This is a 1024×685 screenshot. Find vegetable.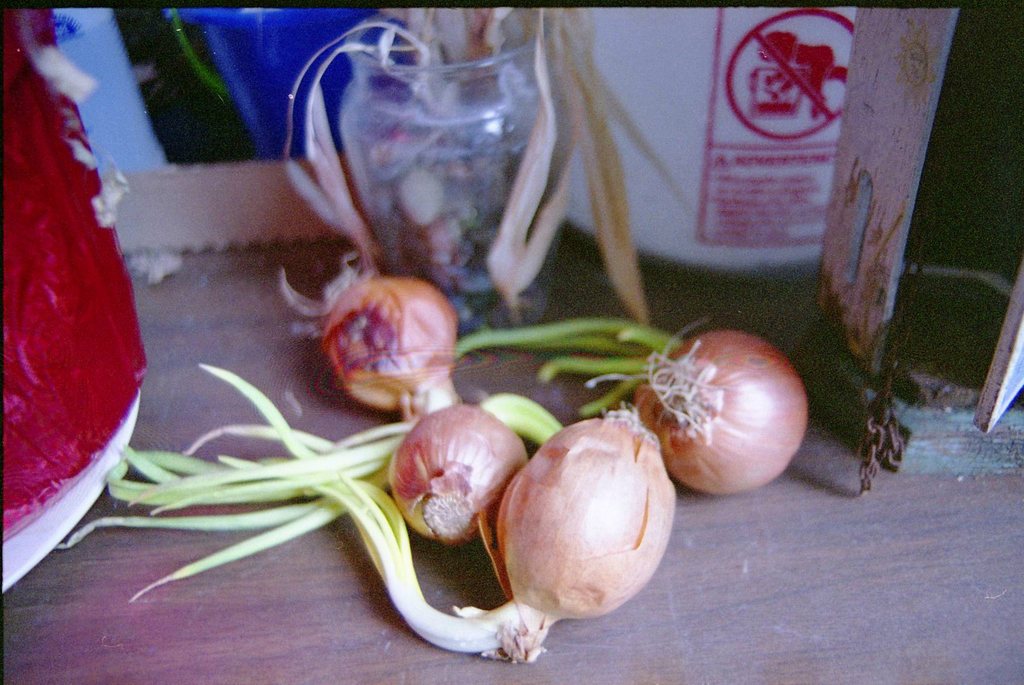
Bounding box: region(638, 335, 800, 505).
